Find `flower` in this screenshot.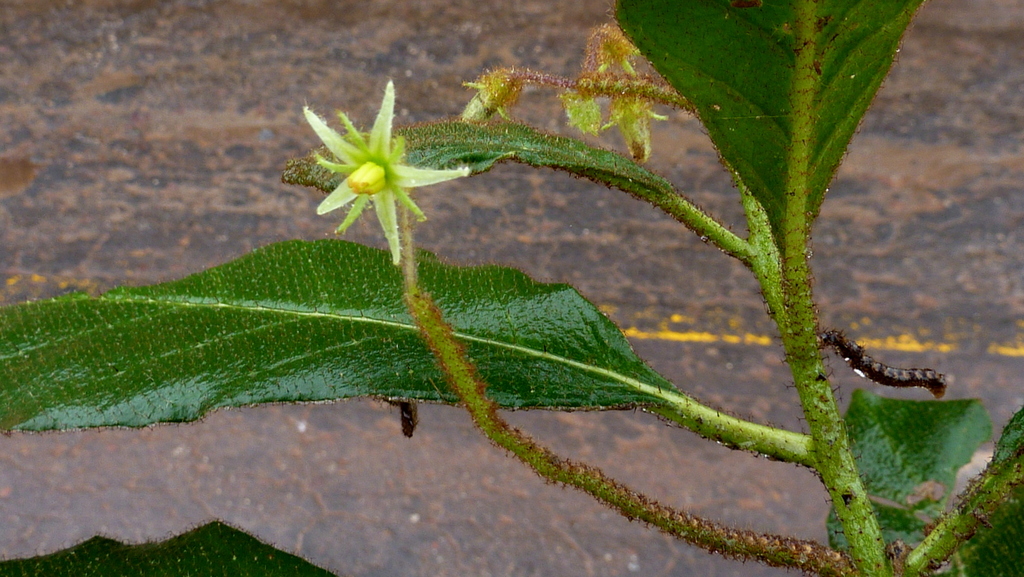
The bounding box for `flower` is (462, 59, 515, 119).
